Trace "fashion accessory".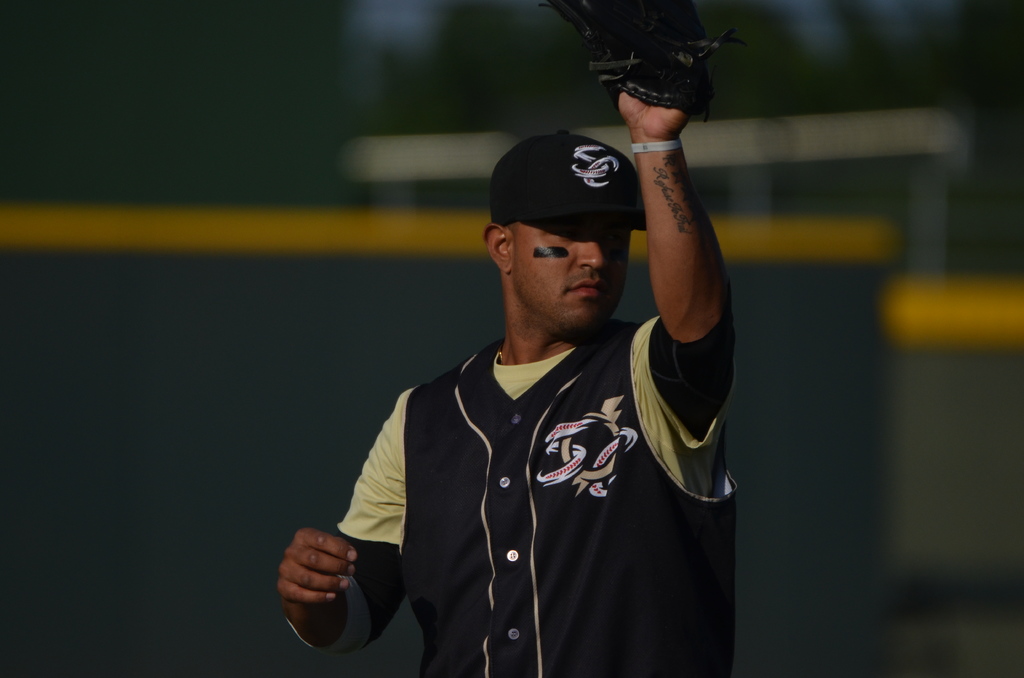
Traced to {"left": 628, "top": 139, "right": 682, "bottom": 156}.
